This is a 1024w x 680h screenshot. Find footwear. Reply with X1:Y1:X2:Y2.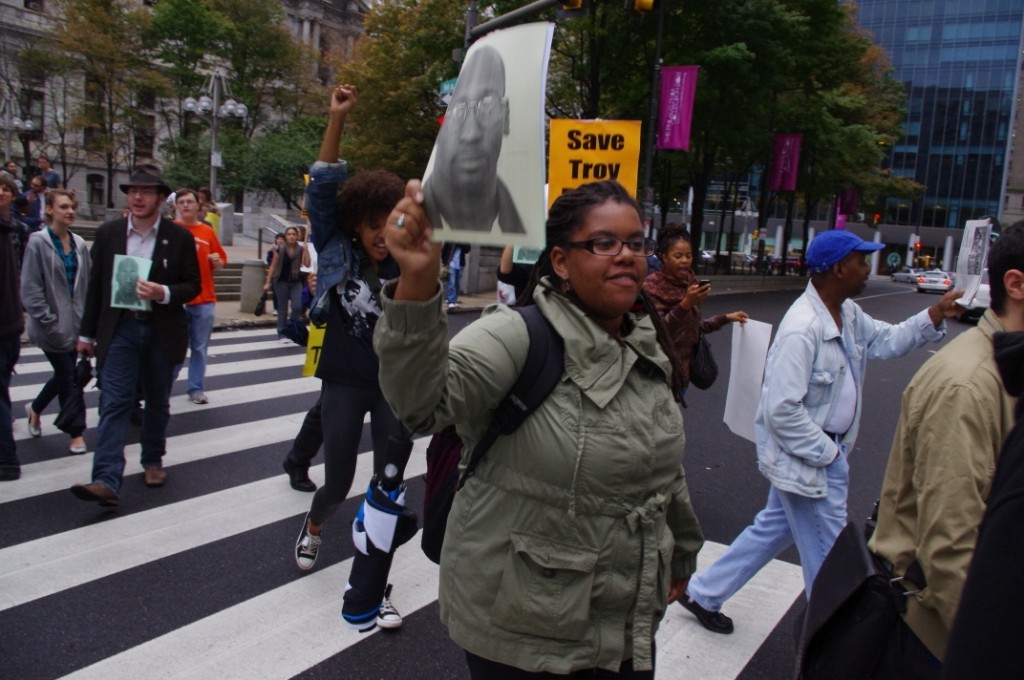
147:468:167:496.
